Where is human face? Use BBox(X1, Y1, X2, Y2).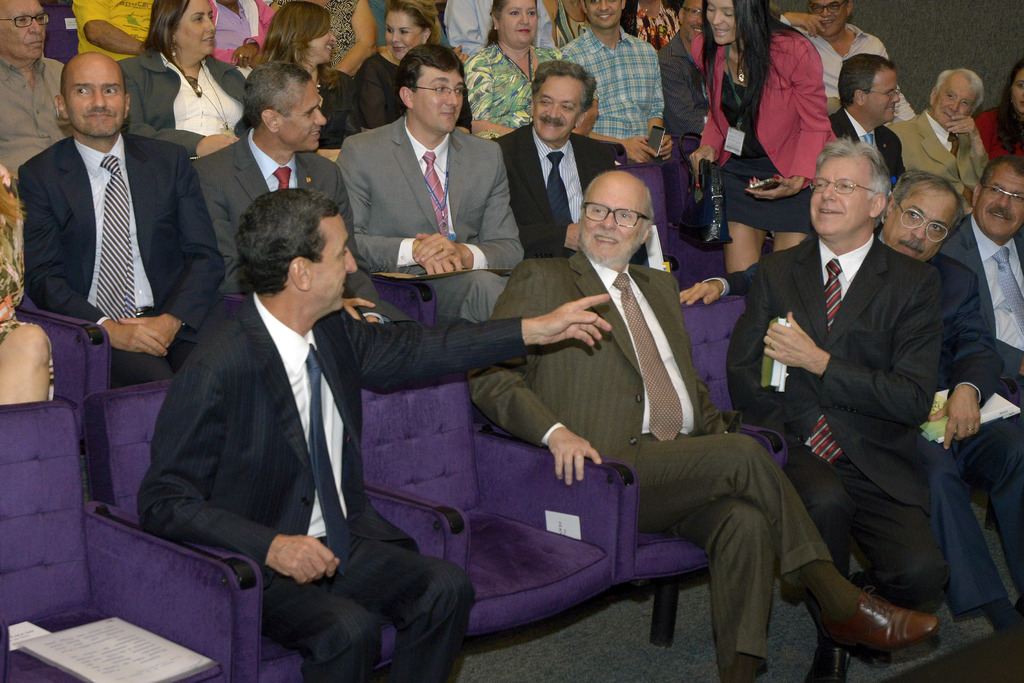
BBox(64, 57, 125, 133).
